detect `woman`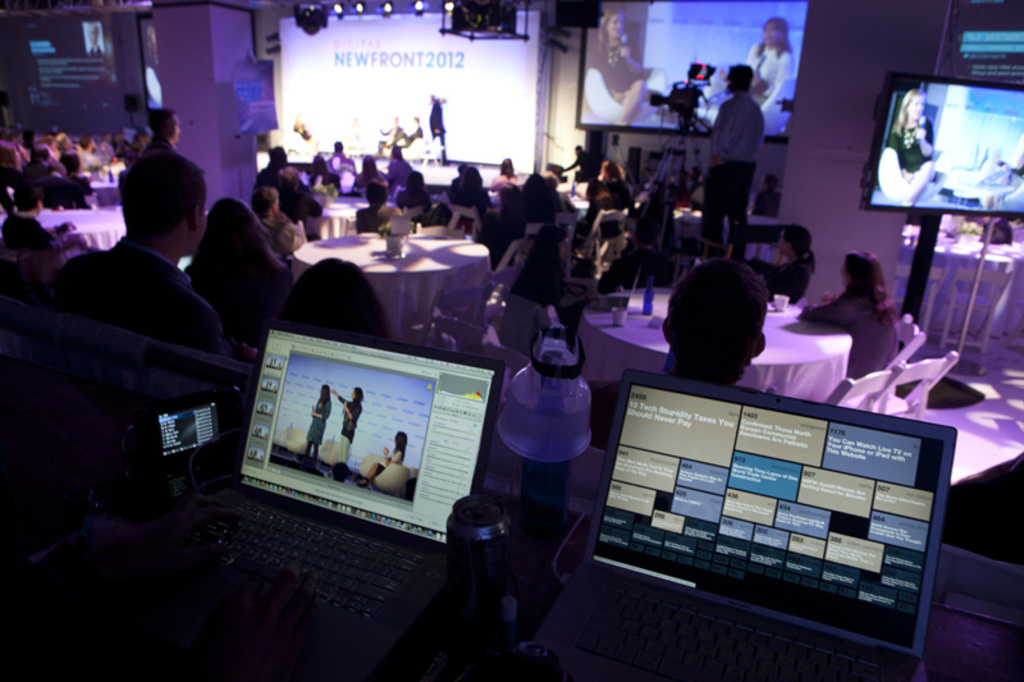
box=[486, 159, 522, 187]
